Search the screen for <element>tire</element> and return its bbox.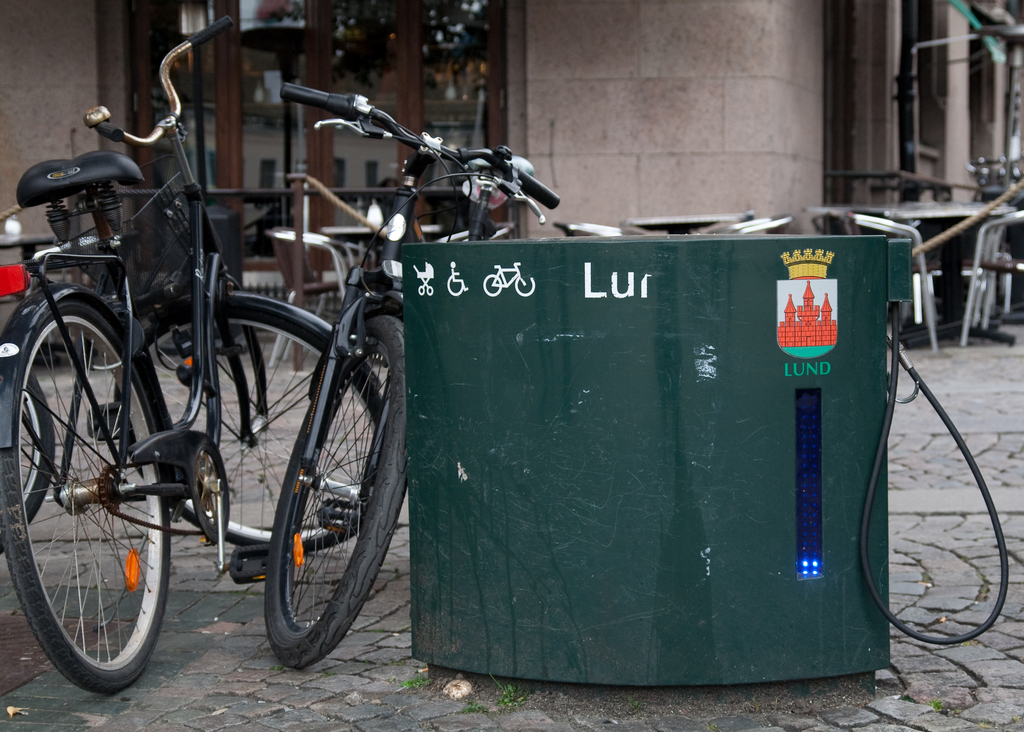
Found: (left=260, top=314, right=411, bottom=674).
